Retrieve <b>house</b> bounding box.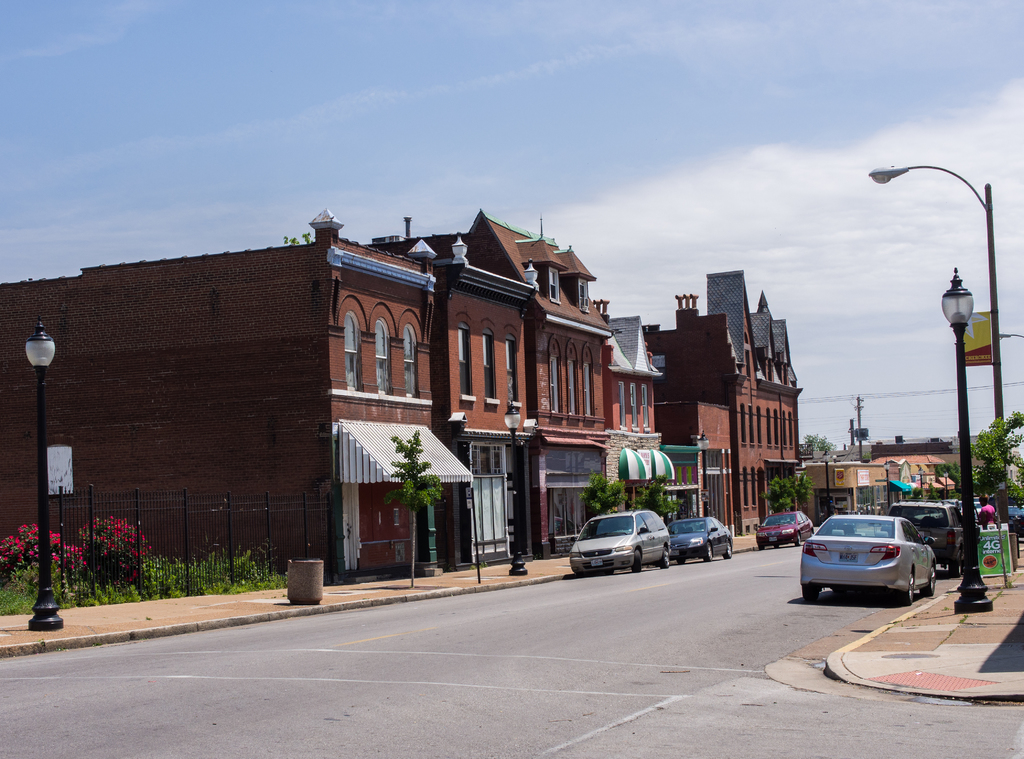
Bounding box: pyautogui.locateOnScreen(0, 201, 621, 595).
